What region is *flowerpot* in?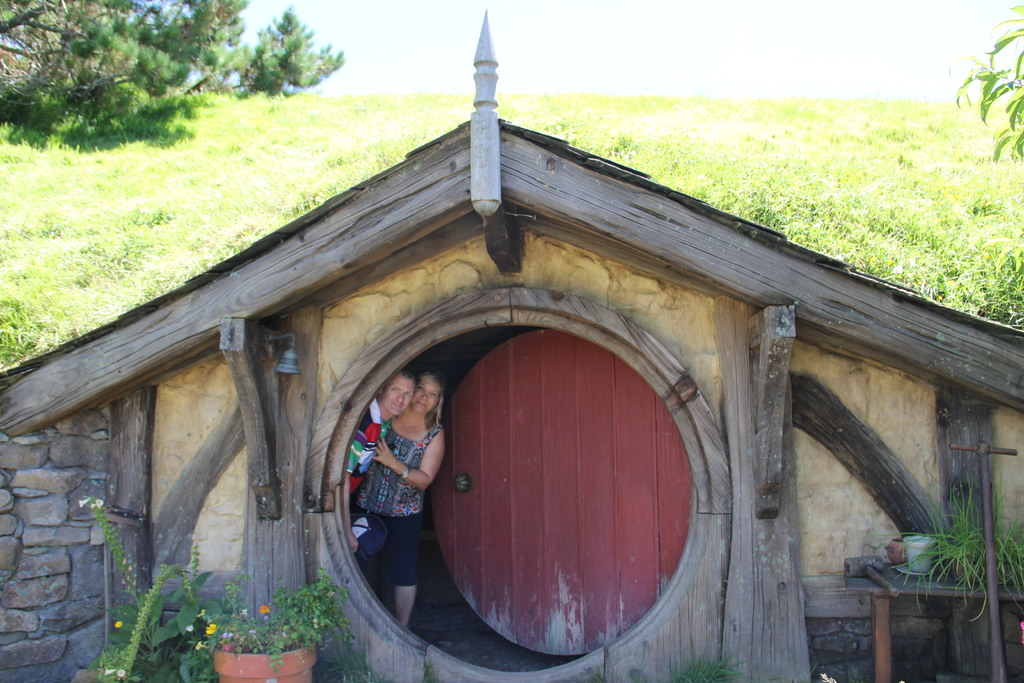
209, 644, 320, 682.
